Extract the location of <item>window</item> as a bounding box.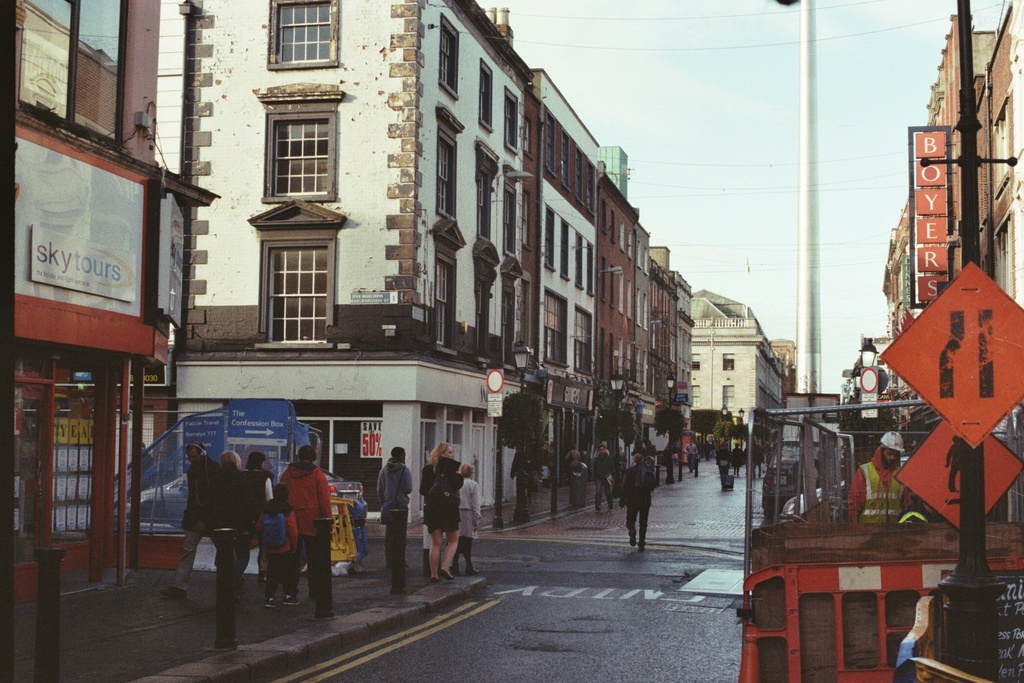
pyautogui.locateOnScreen(722, 357, 733, 367).
